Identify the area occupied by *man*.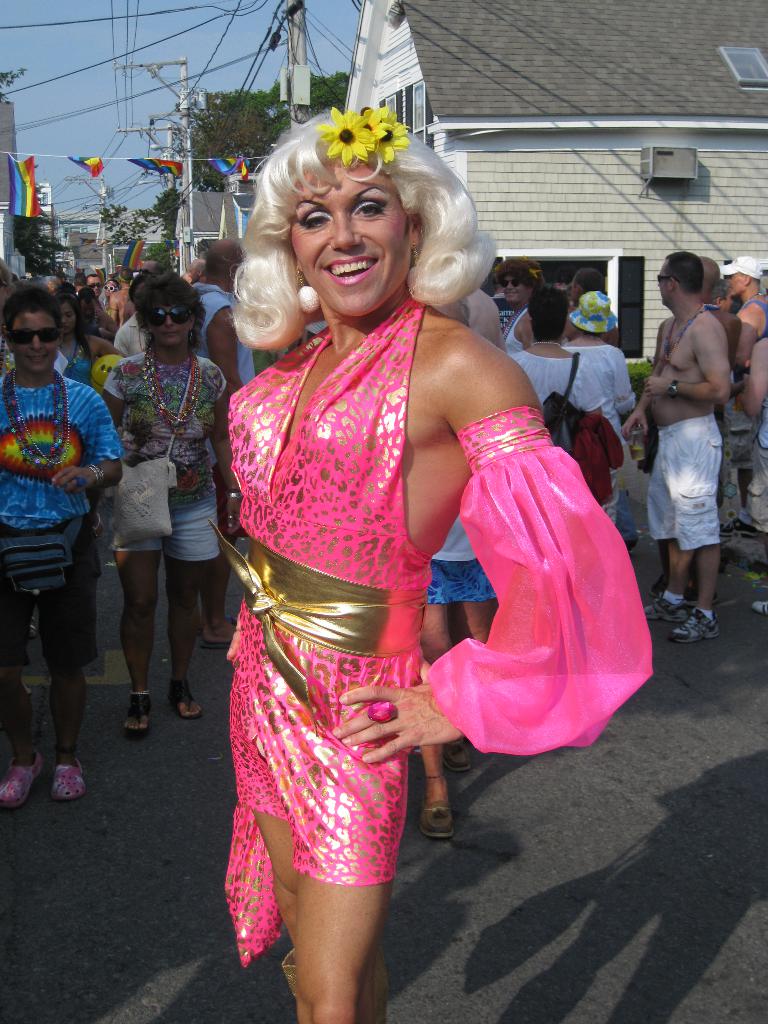
Area: l=113, t=269, r=135, b=329.
